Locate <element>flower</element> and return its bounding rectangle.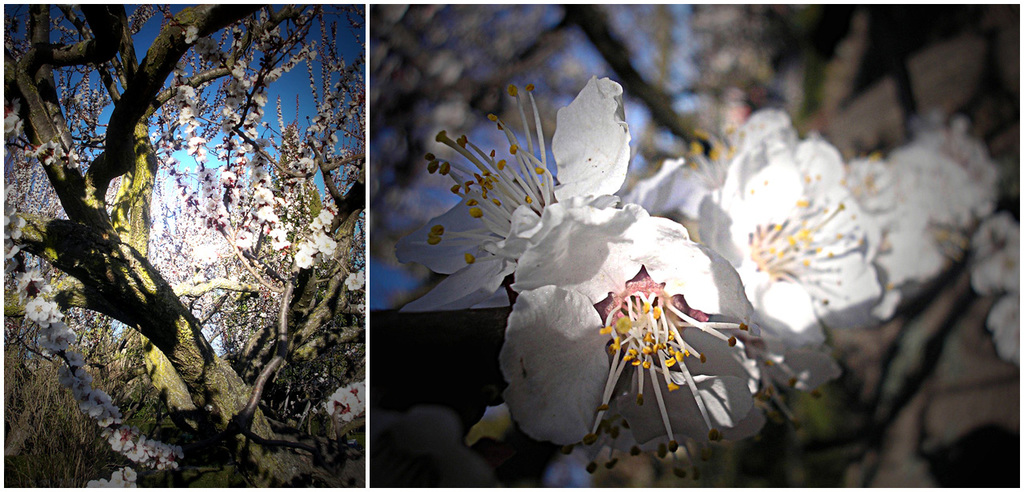
(left=394, top=74, right=632, bottom=312).
